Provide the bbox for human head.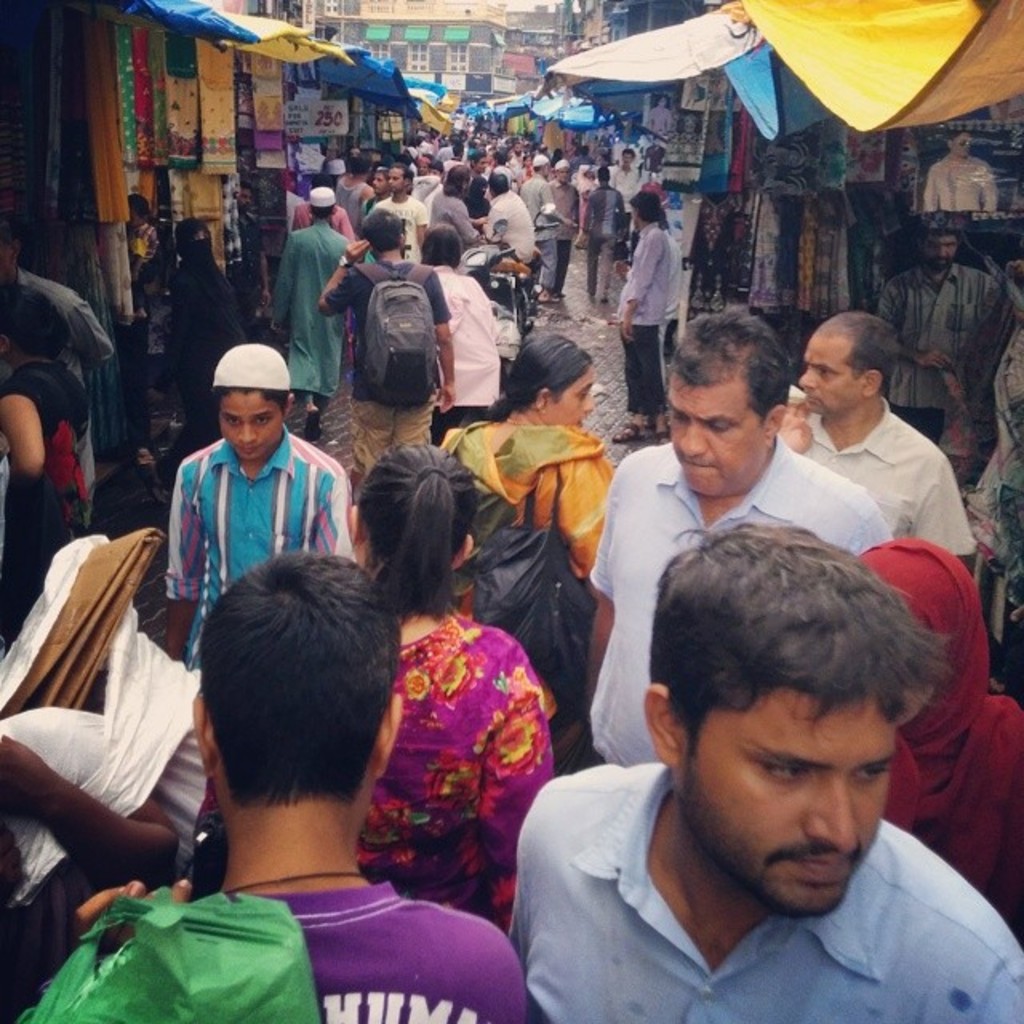
select_region(216, 344, 298, 461).
